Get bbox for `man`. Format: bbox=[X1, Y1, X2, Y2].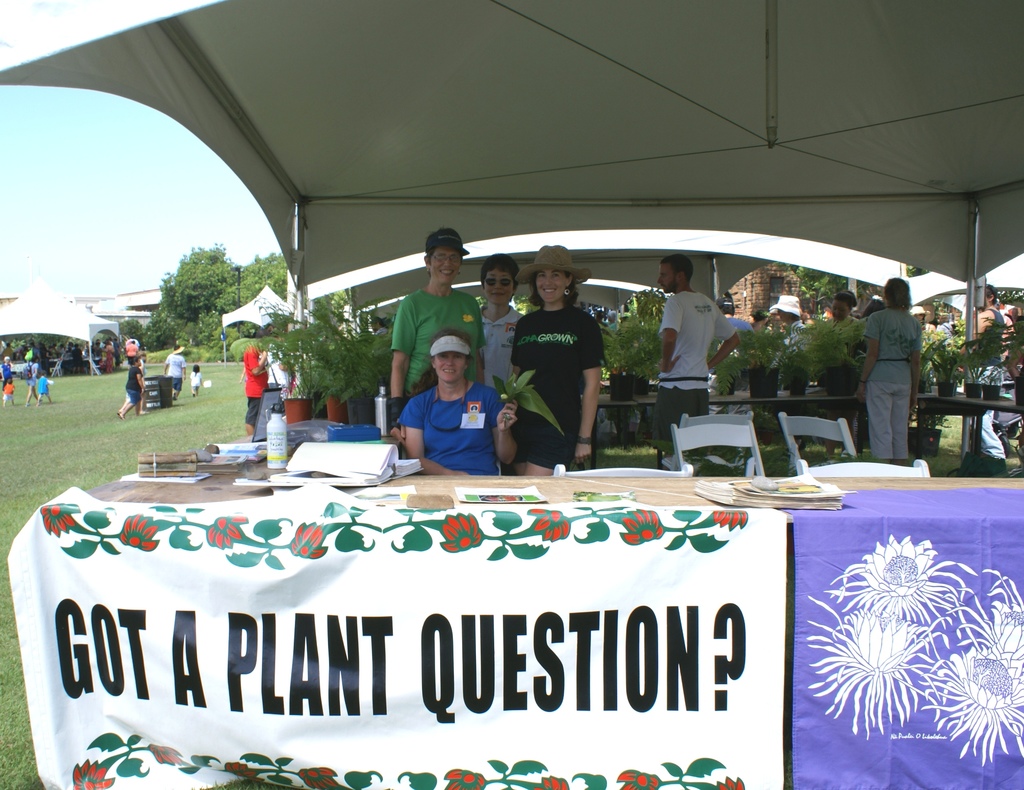
bbox=[959, 281, 1007, 463].
